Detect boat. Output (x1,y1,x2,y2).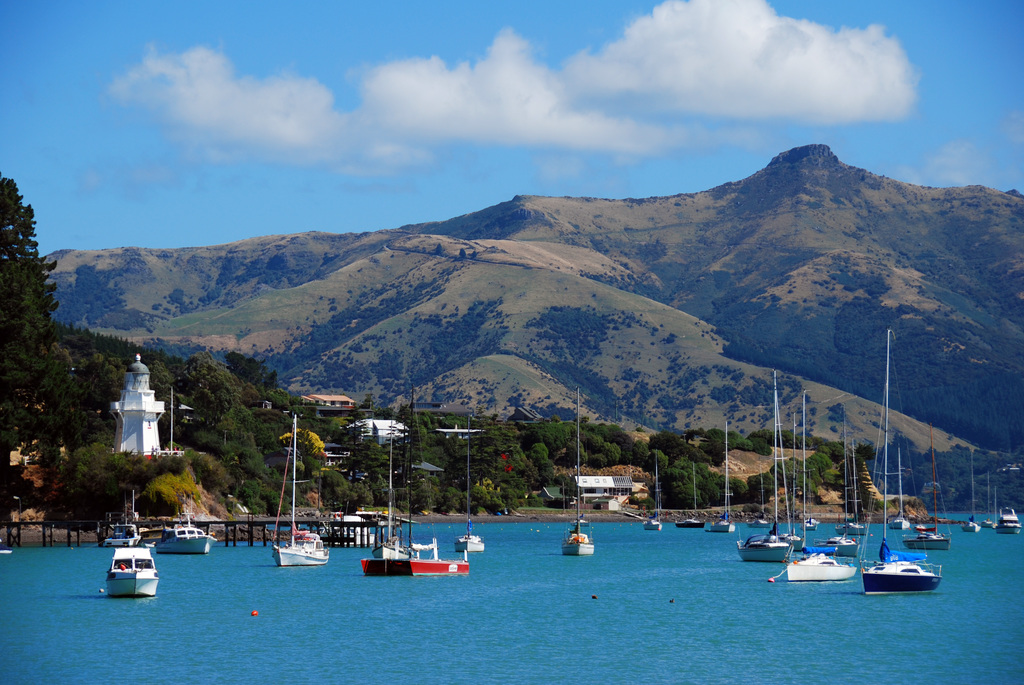
(797,457,824,537).
